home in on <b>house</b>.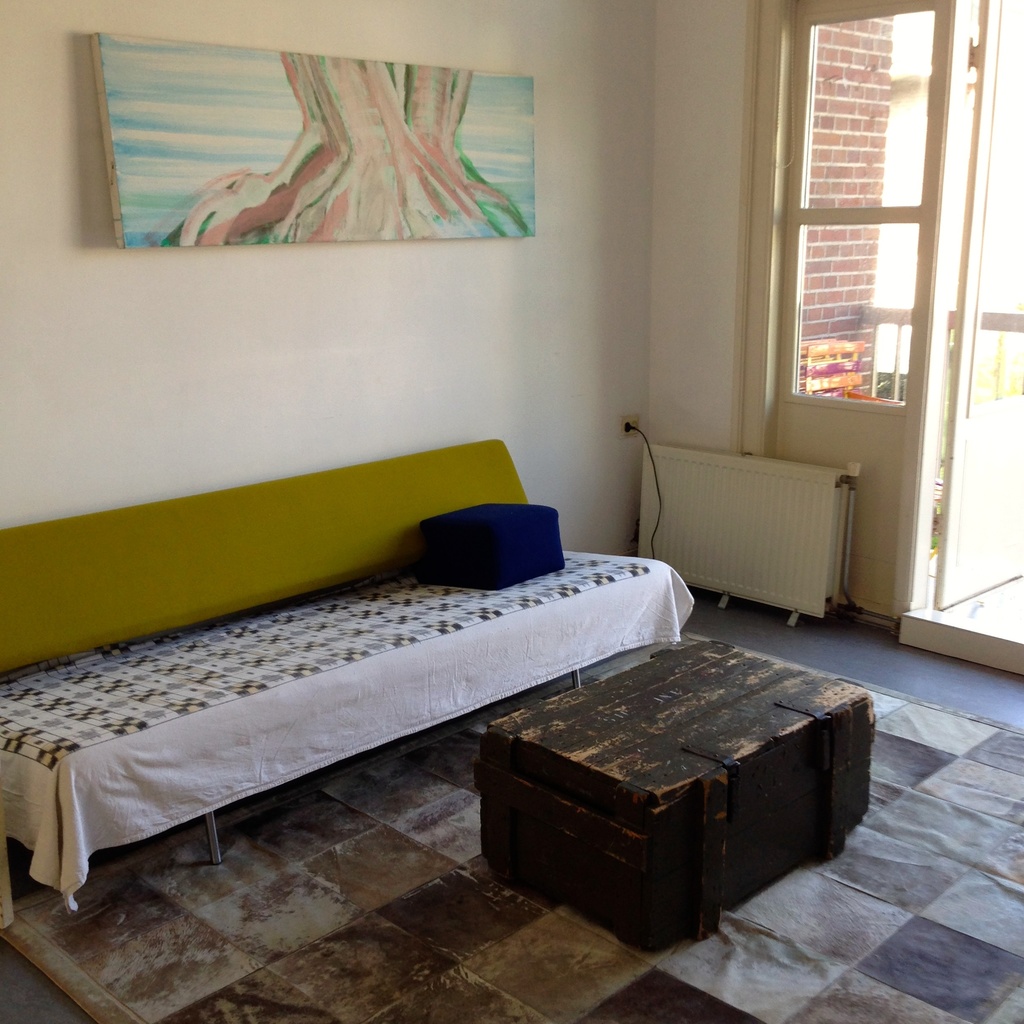
Homed in at [left=0, top=25, right=1005, bottom=933].
